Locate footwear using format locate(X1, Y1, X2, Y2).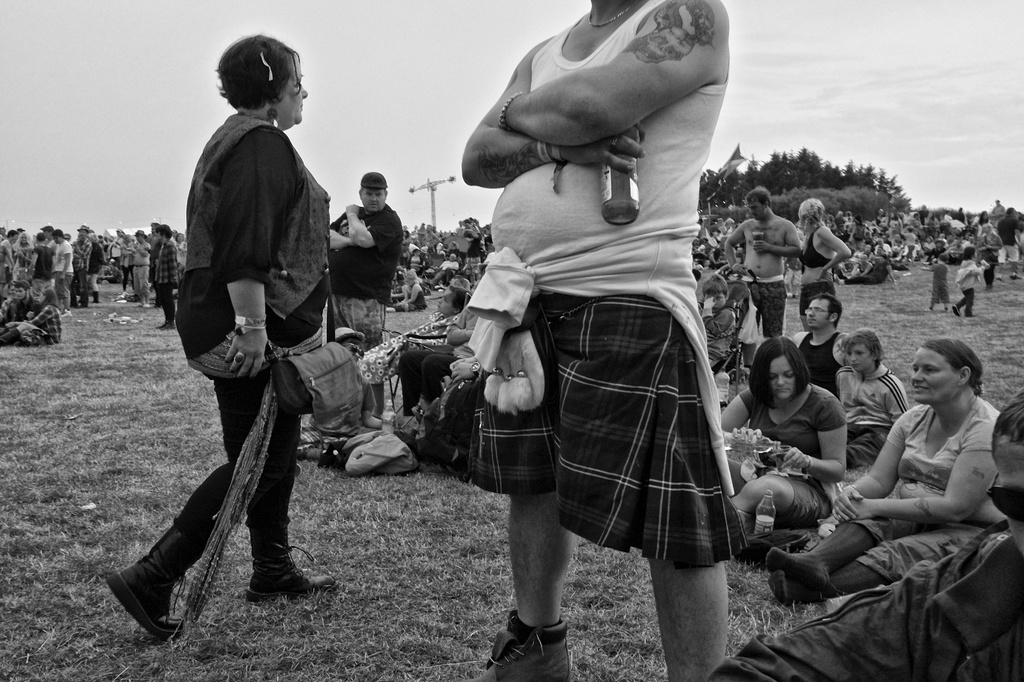
locate(1011, 276, 1023, 280).
